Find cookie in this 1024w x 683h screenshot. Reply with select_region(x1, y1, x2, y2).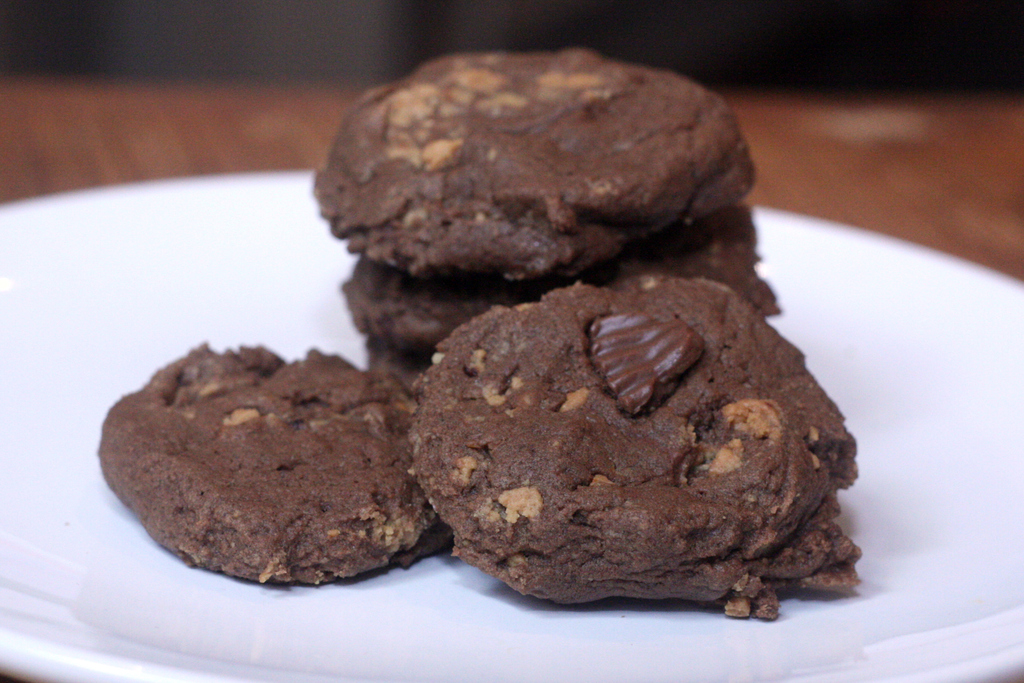
select_region(343, 193, 762, 348).
